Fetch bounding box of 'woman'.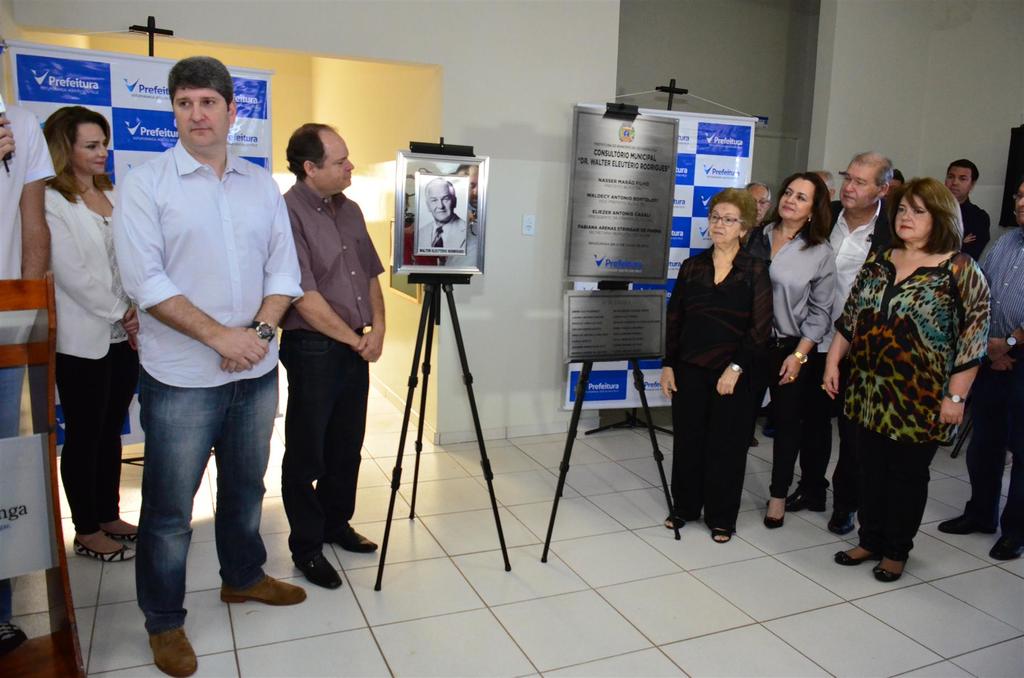
Bbox: <bbox>758, 175, 833, 540</bbox>.
